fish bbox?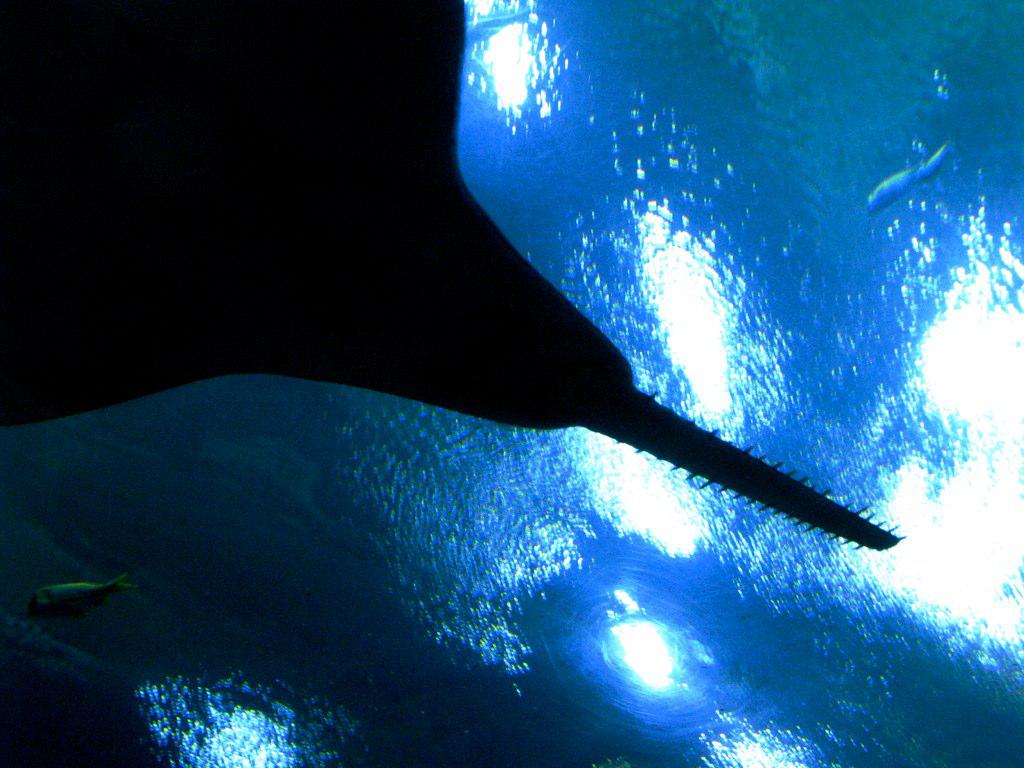
rect(29, 570, 150, 622)
